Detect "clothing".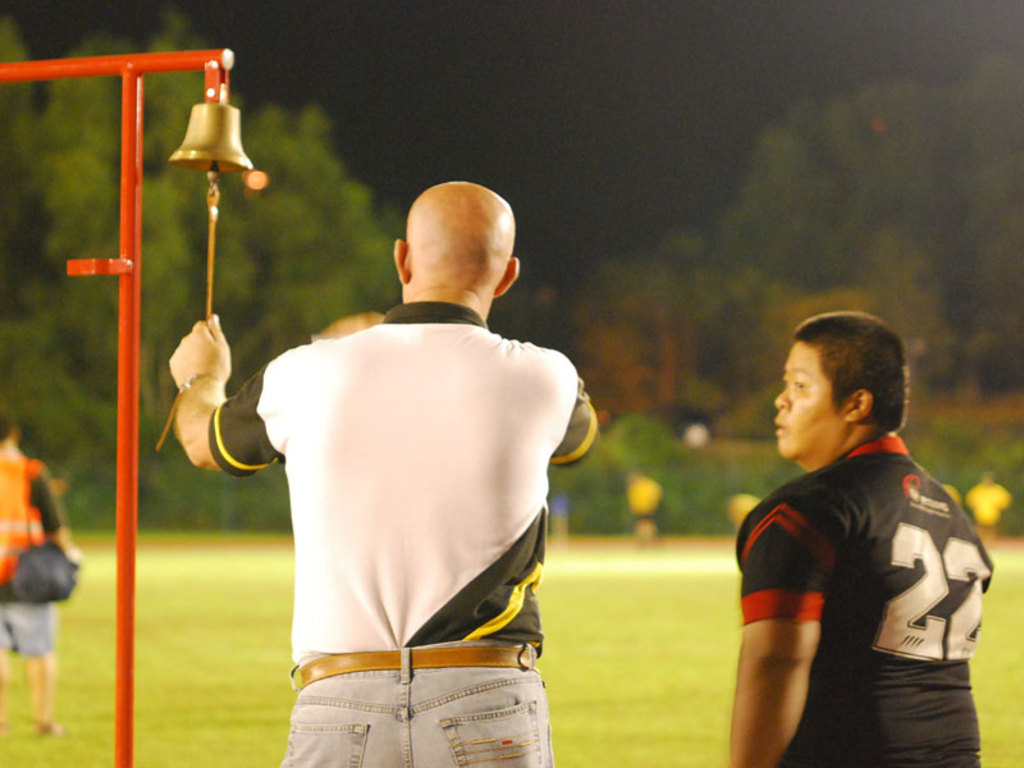
Detected at (0,442,65,646).
